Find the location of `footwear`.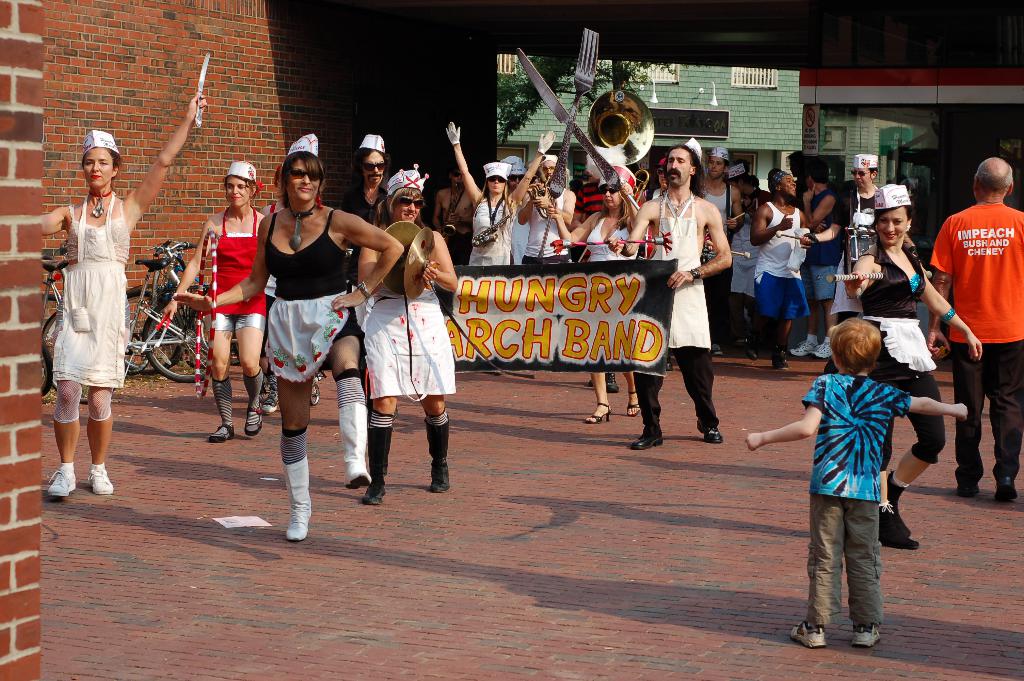
Location: 243 408 262 432.
